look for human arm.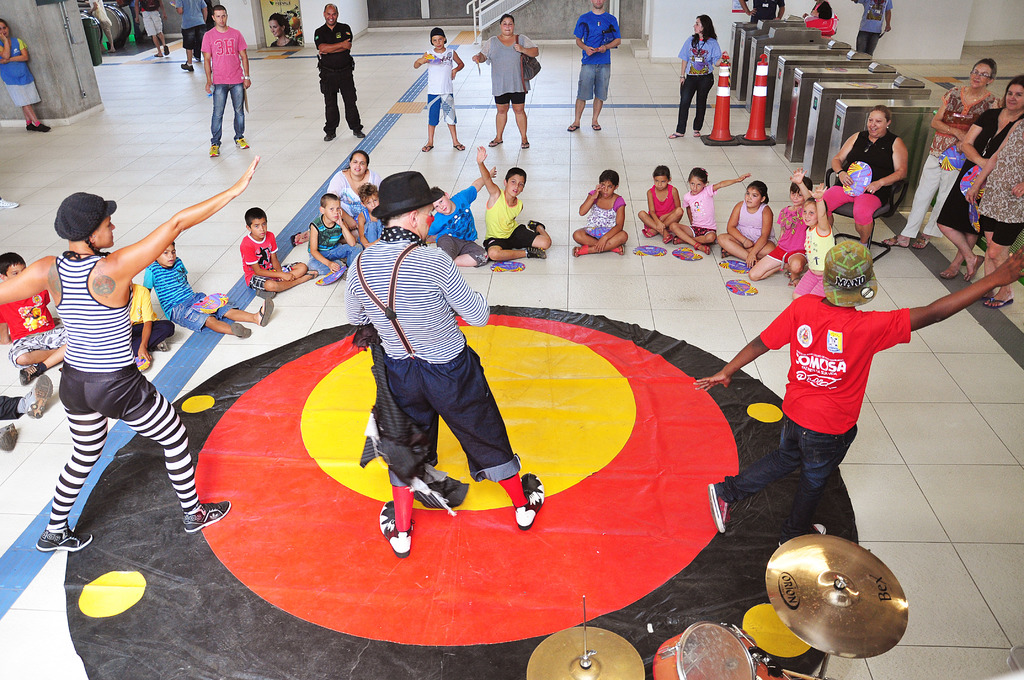
Found: Rect(200, 0, 210, 19).
